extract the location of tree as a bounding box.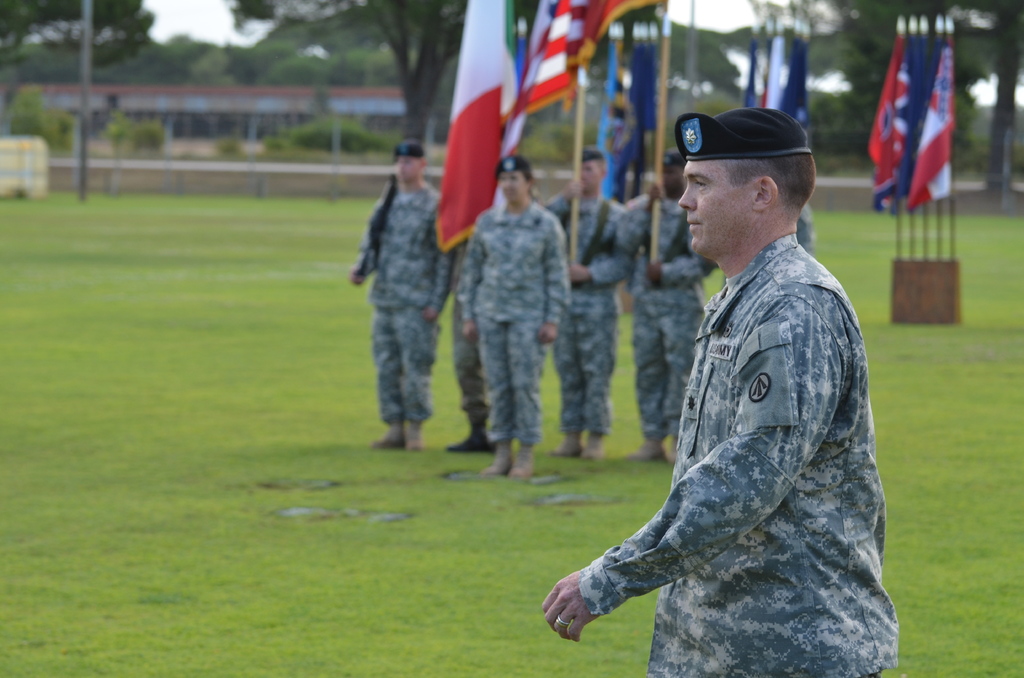
<box>0,0,244,165</box>.
